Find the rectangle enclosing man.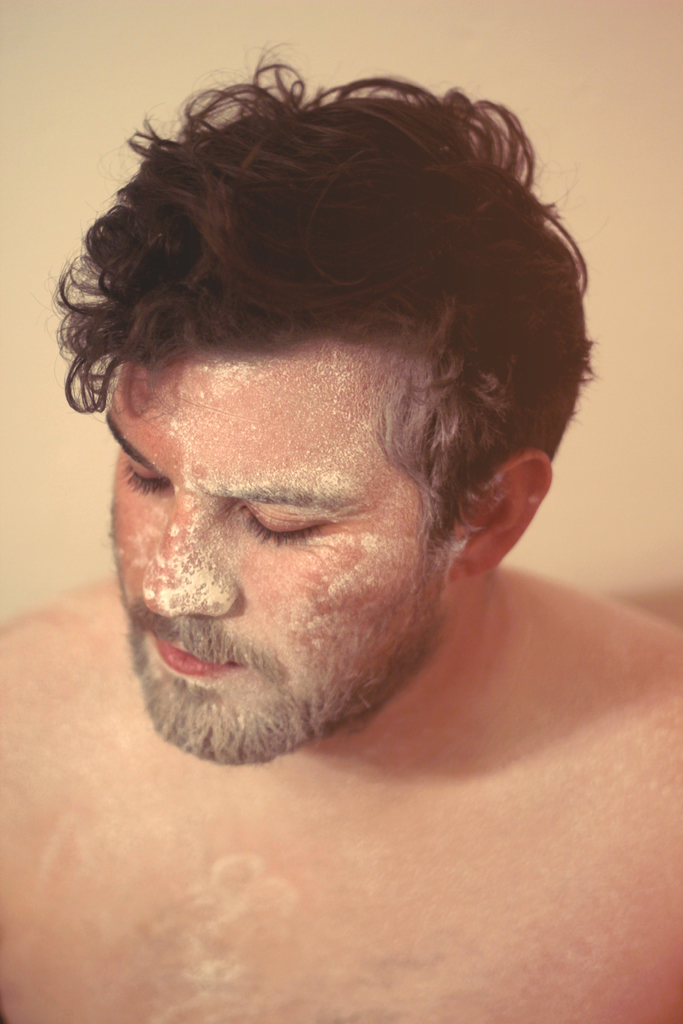
[x1=0, y1=25, x2=682, y2=885].
